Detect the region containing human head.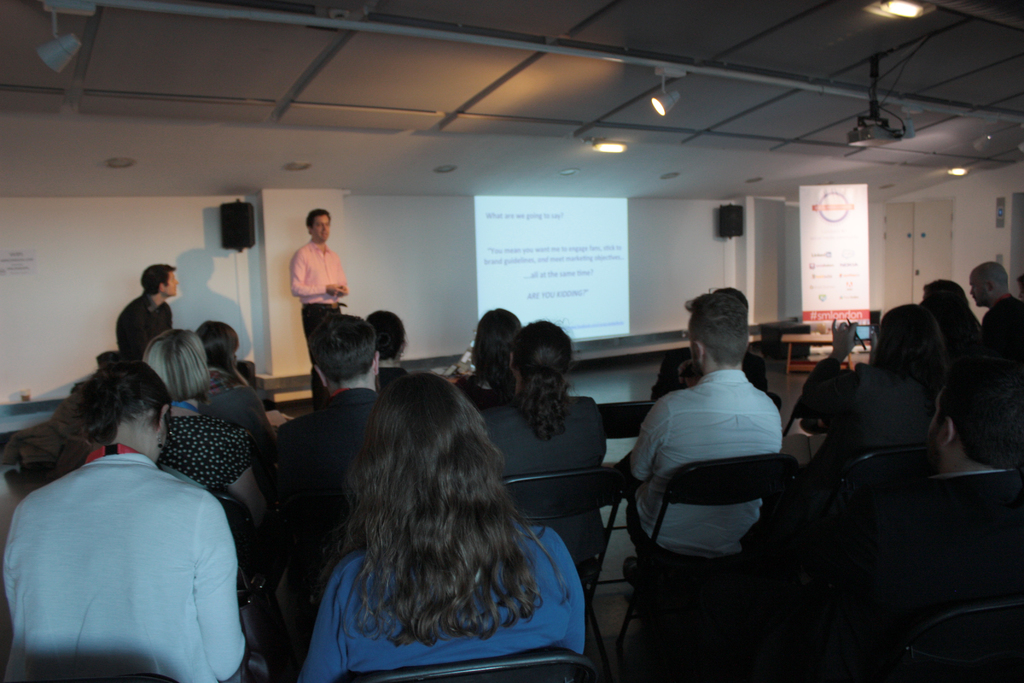
(x1=76, y1=359, x2=172, y2=466).
